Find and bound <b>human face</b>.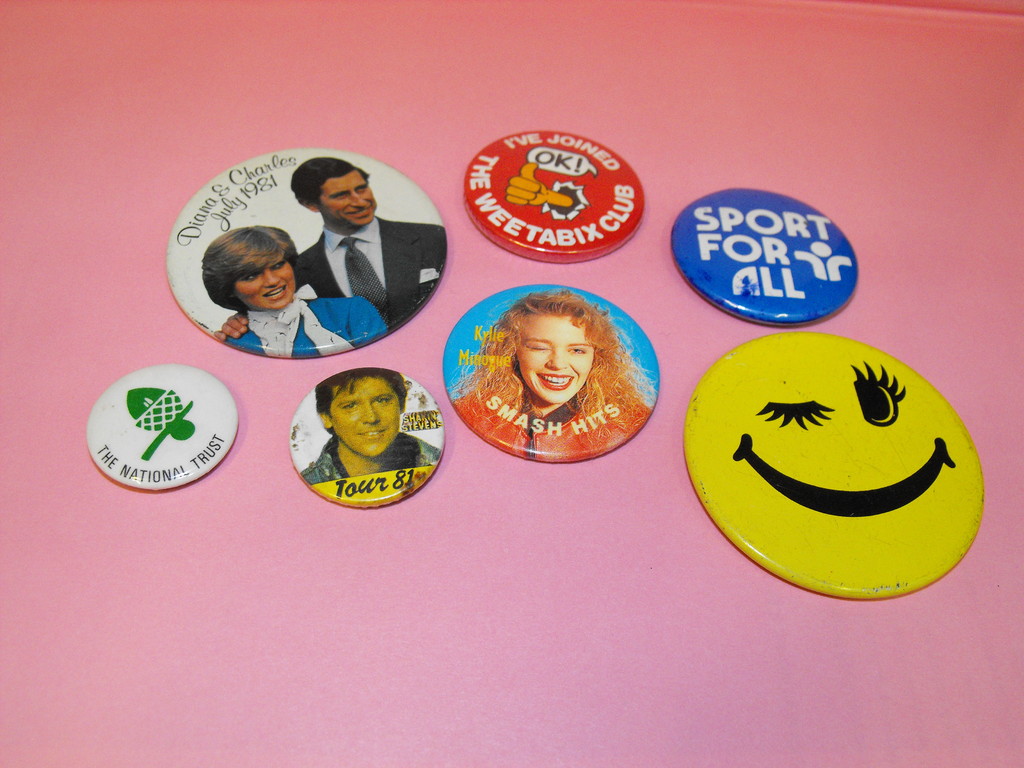
Bound: bbox(236, 256, 295, 310).
